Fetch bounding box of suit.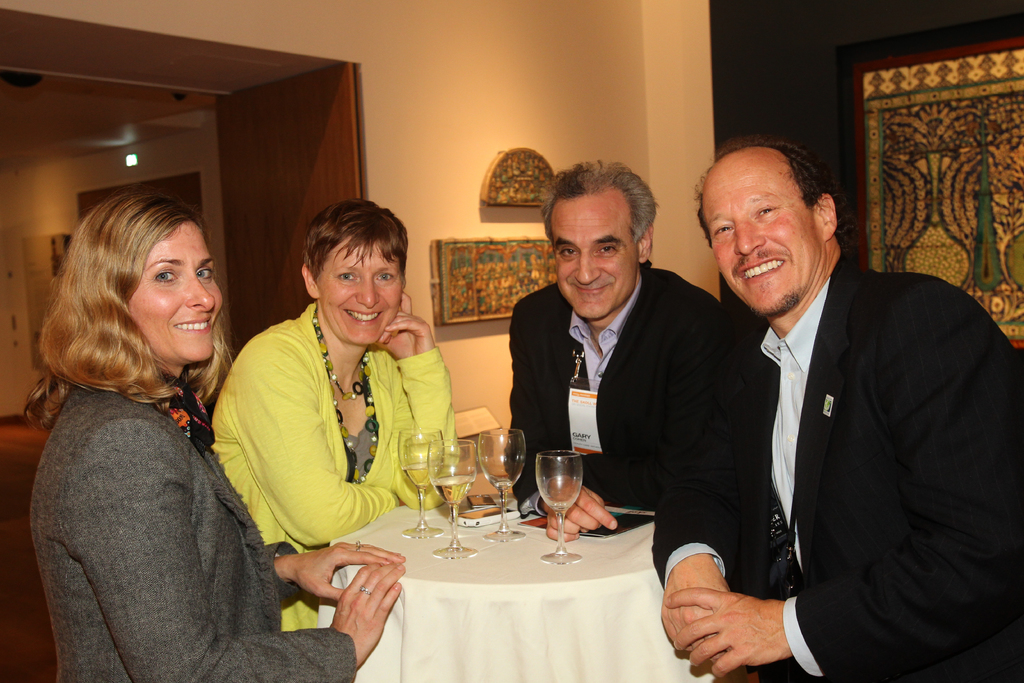
Bbox: bbox(26, 385, 358, 682).
